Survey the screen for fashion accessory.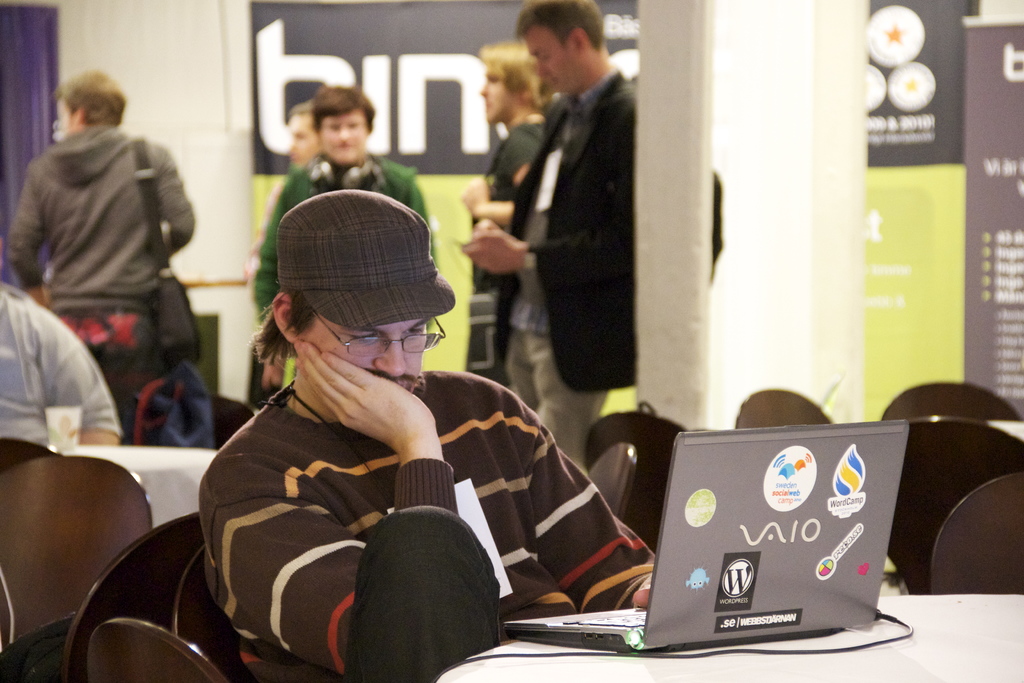
Survey found: [x1=136, y1=137, x2=202, y2=365].
